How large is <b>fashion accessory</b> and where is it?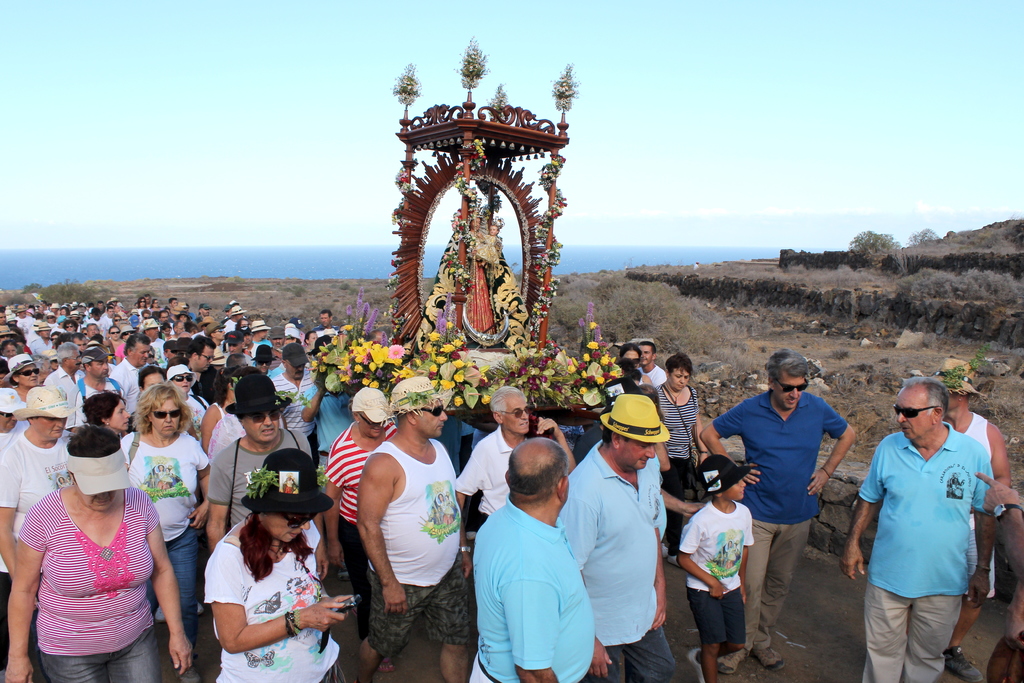
Bounding box: [891, 401, 936, 420].
